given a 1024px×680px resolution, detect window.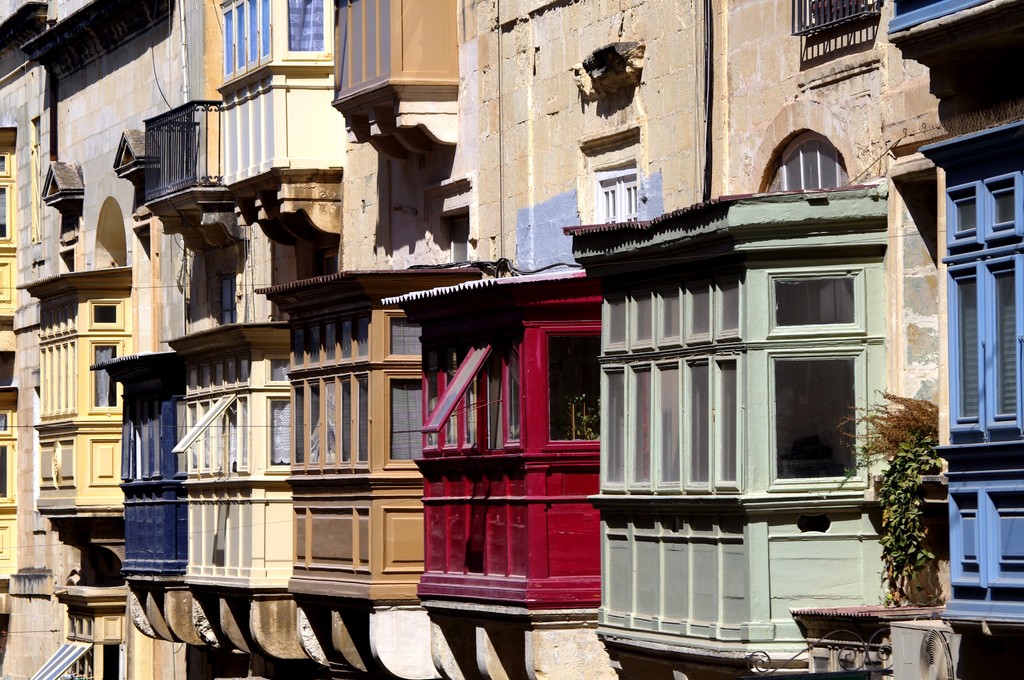
[419, 308, 606, 458].
